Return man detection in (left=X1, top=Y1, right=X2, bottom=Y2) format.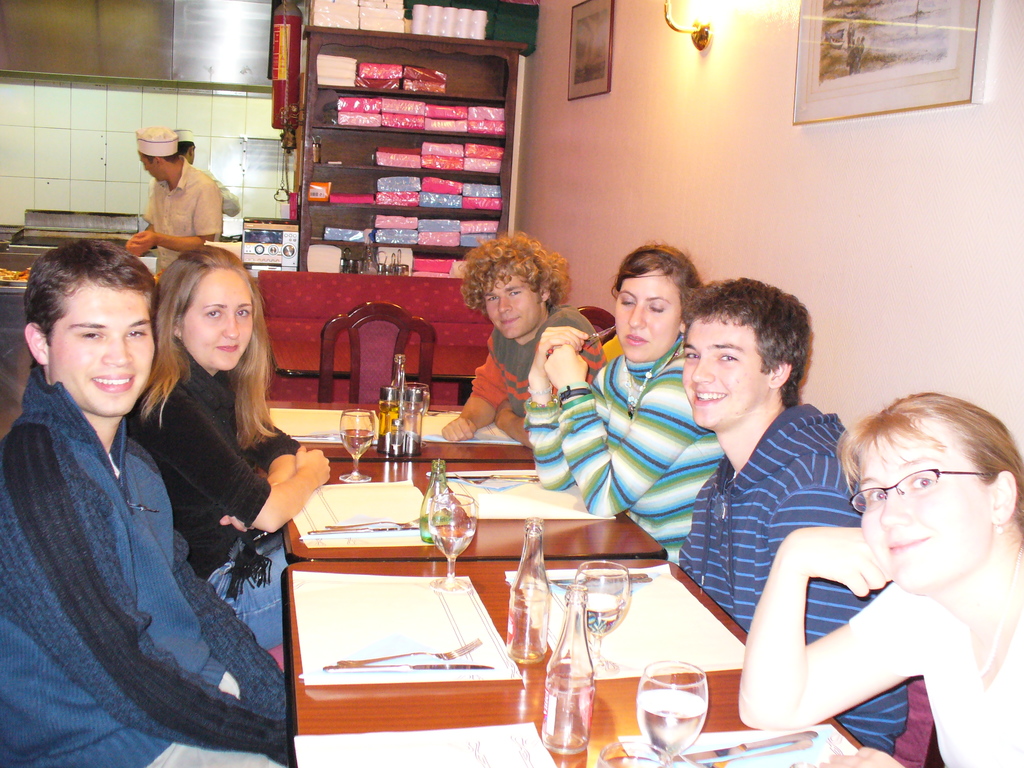
(left=439, top=229, right=611, bottom=450).
